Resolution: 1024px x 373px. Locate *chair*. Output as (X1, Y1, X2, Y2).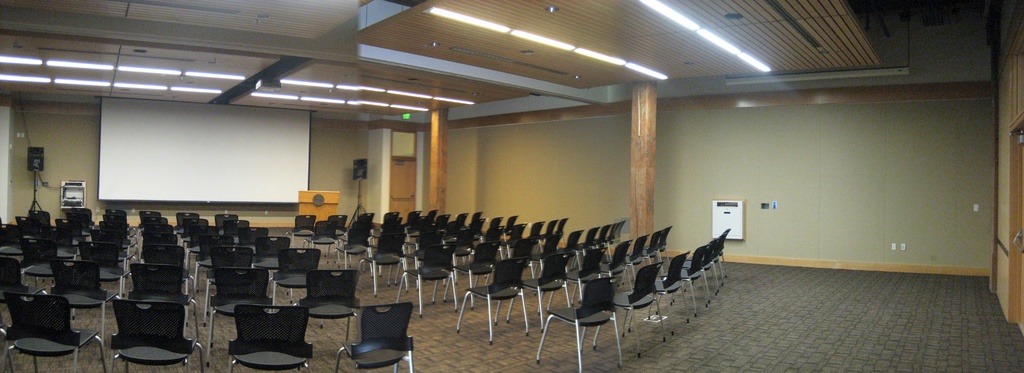
(591, 263, 666, 357).
